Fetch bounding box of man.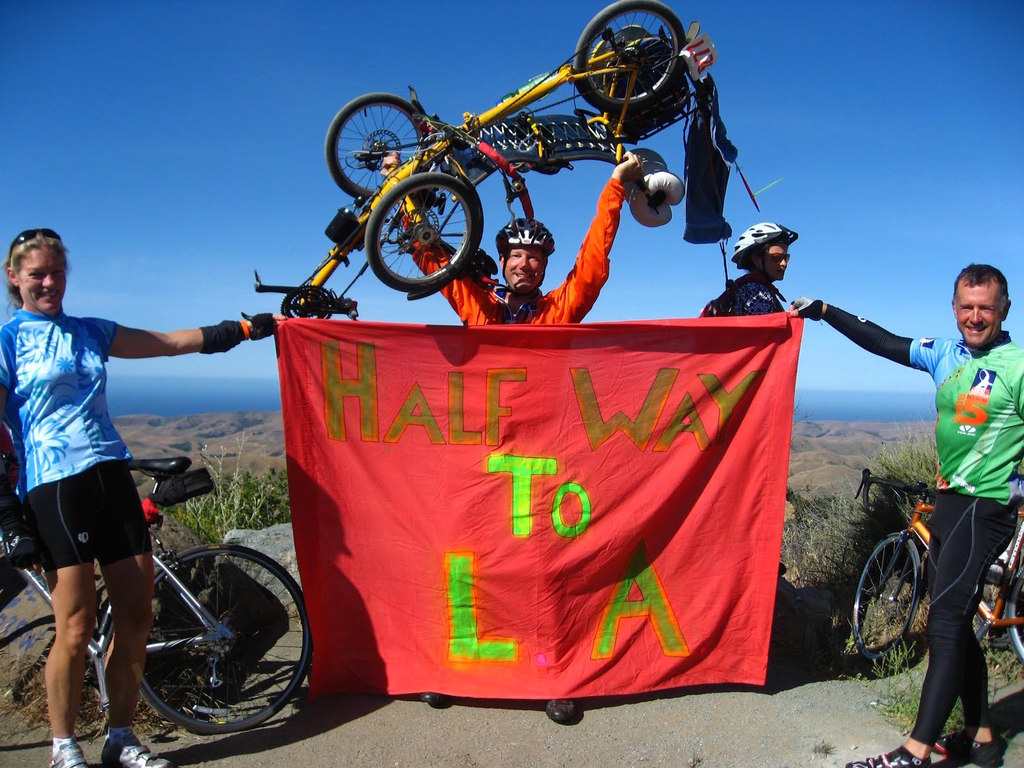
Bbox: x1=714 y1=217 x2=808 y2=336.
